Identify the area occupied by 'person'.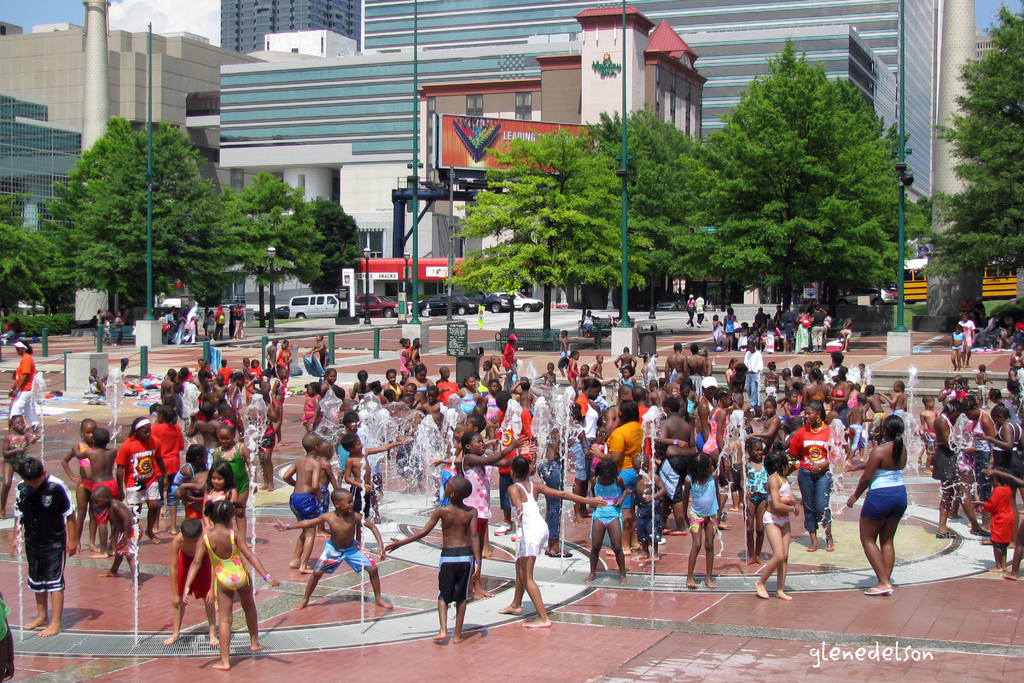
Area: 388,470,482,641.
